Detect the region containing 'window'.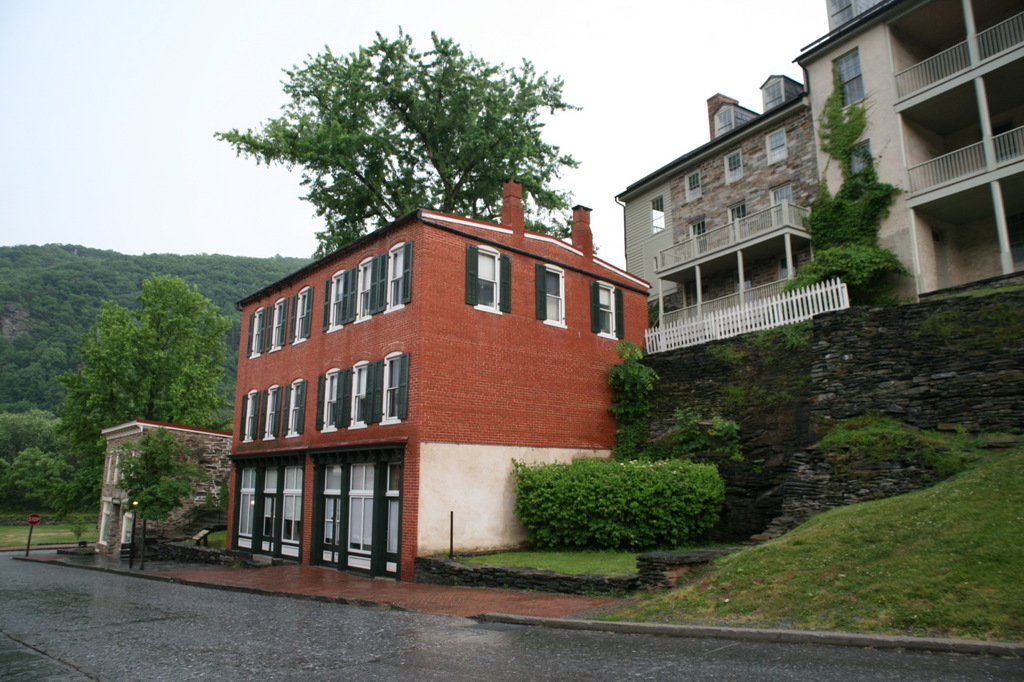
[x1=384, y1=350, x2=404, y2=428].
